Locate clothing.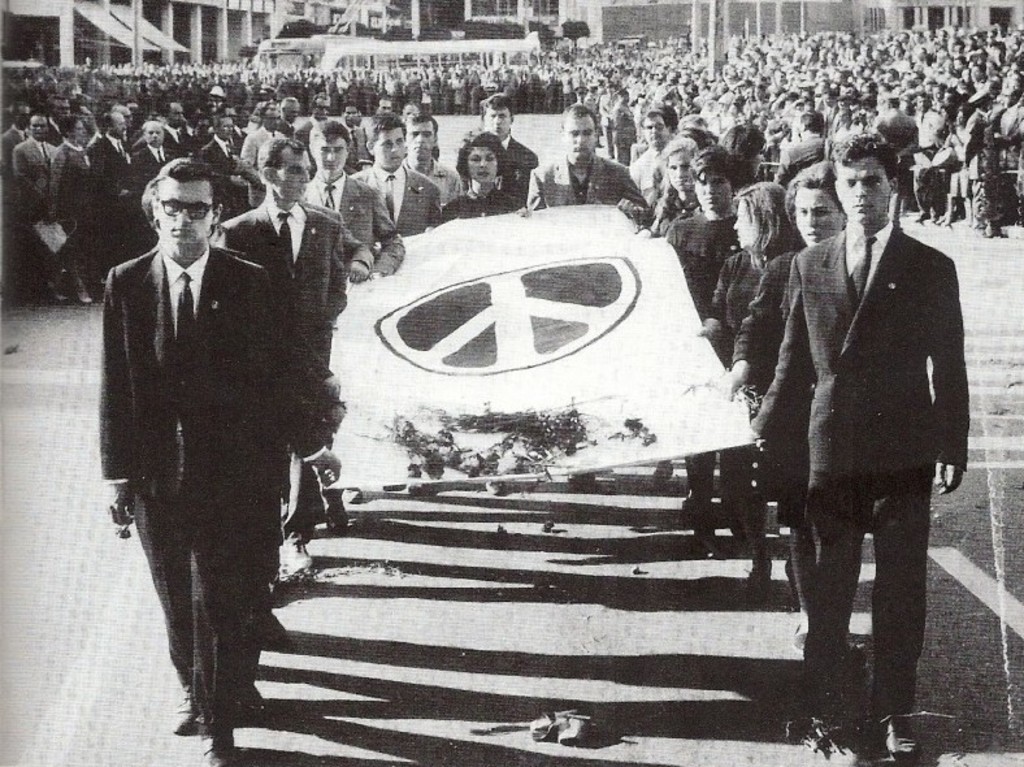
Bounding box: x1=659, y1=209, x2=737, y2=328.
